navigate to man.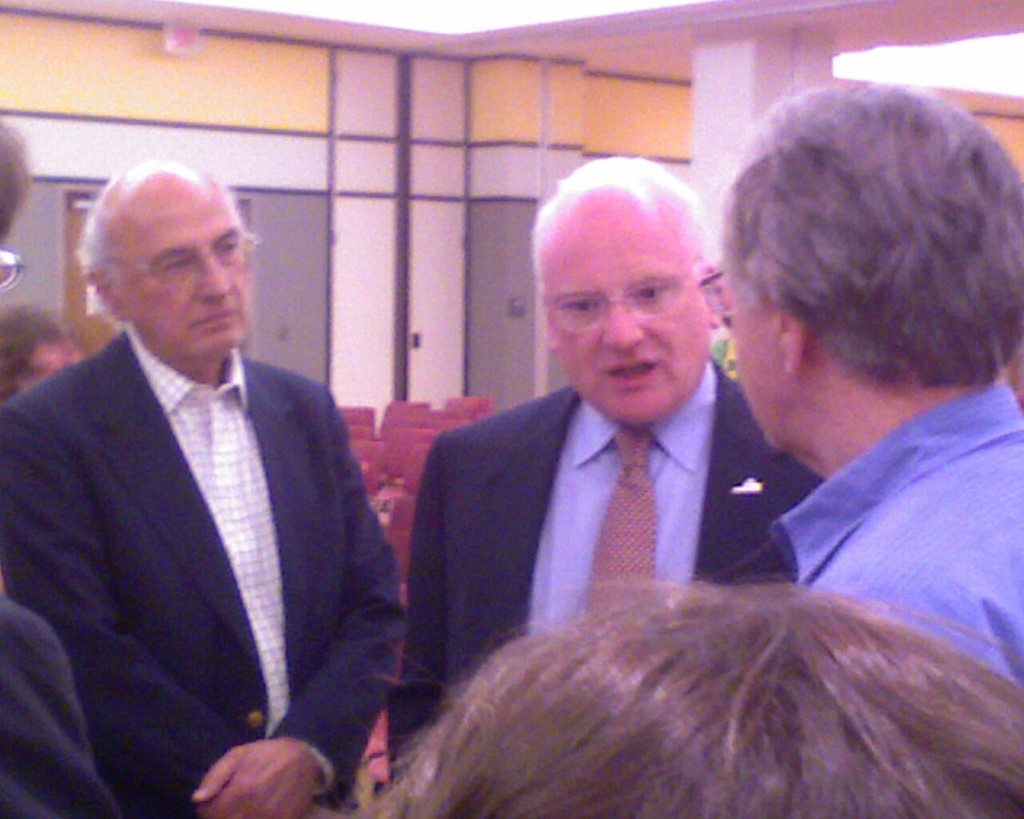
Navigation target: Rect(22, 103, 382, 818).
